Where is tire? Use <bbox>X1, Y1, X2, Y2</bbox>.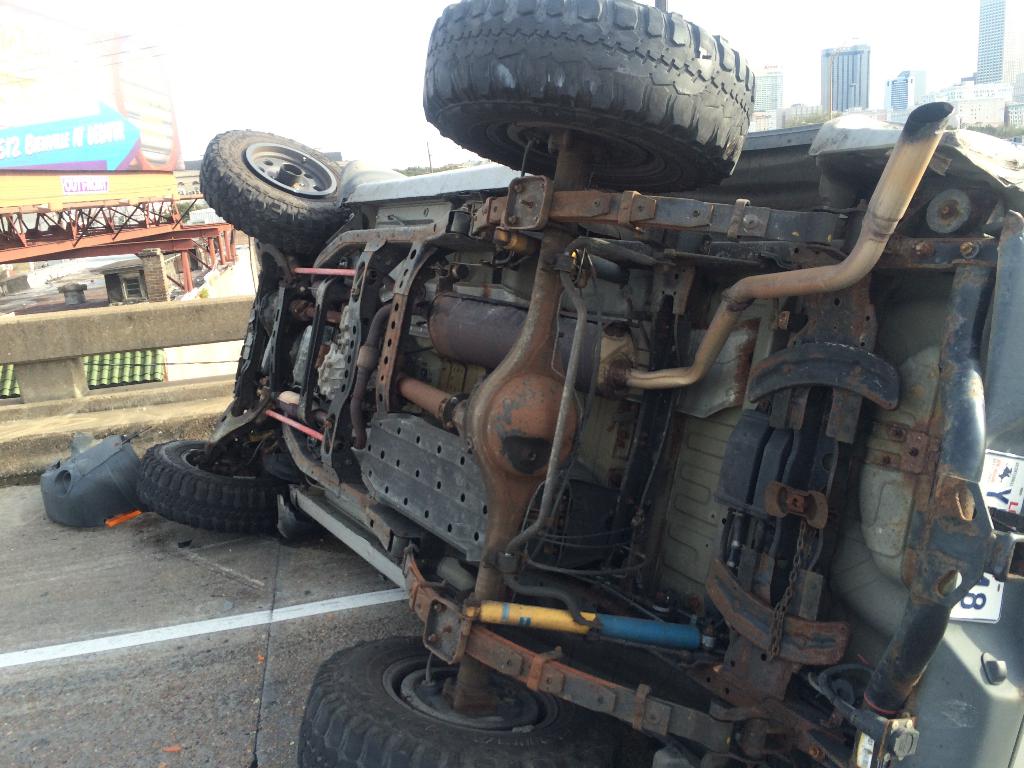
<bbox>201, 129, 353, 262</bbox>.
